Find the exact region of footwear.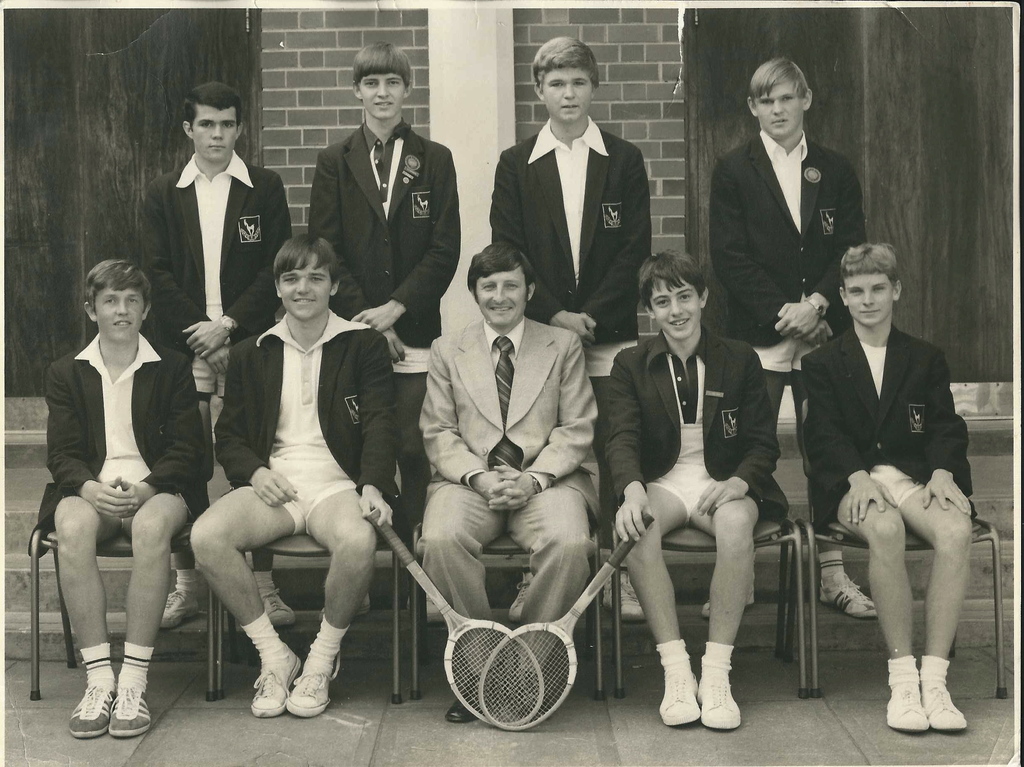
Exact region: {"x1": 698, "y1": 572, "x2": 757, "y2": 620}.
